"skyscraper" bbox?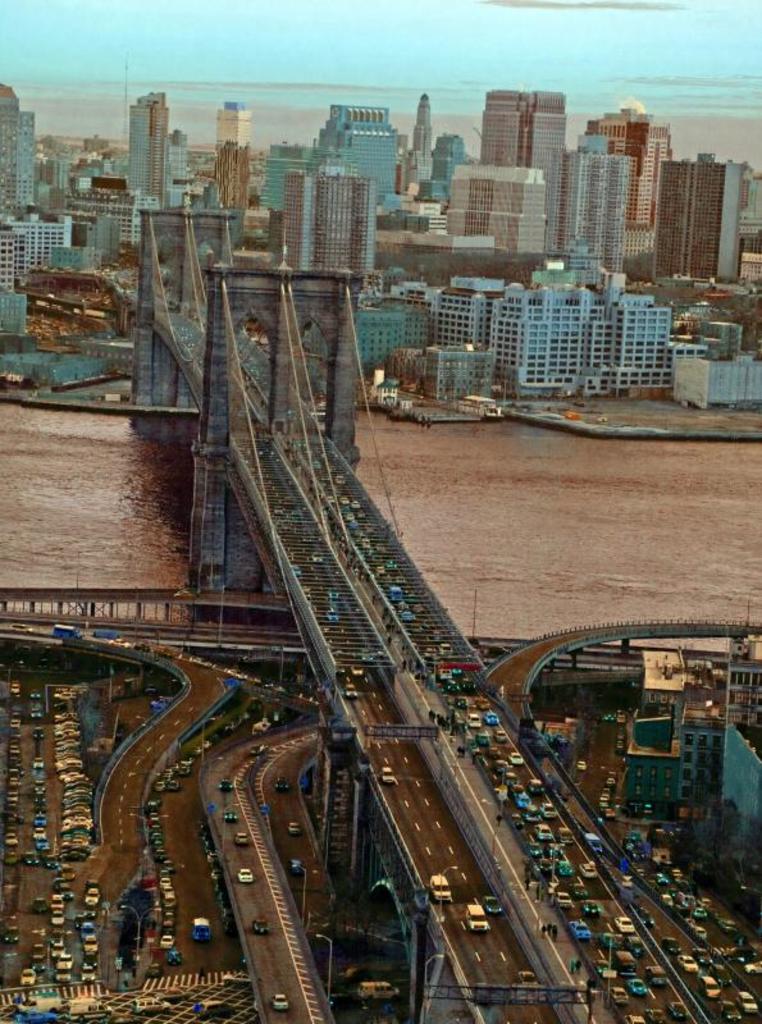
BBox(0, 212, 24, 296)
